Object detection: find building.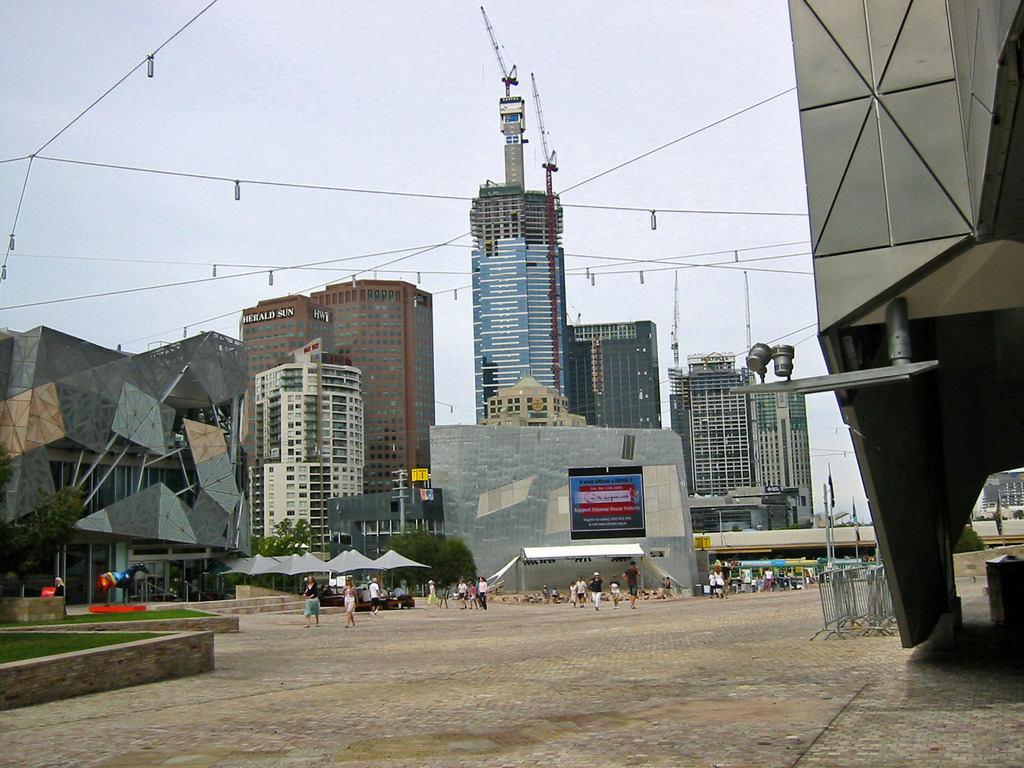
(0, 321, 252, 602).
